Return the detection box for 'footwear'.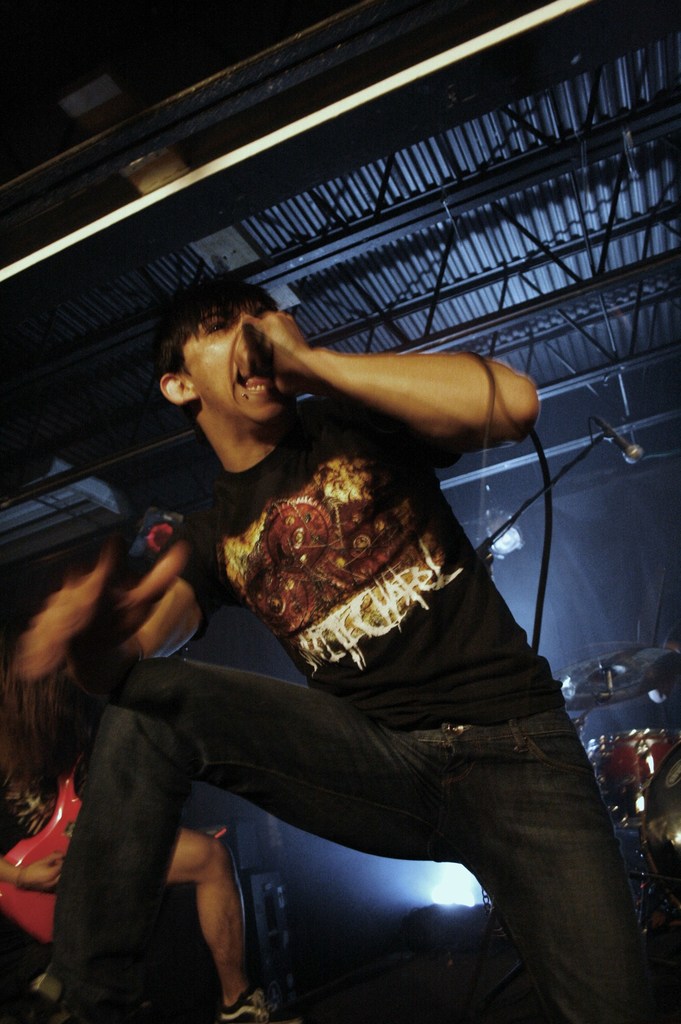
[218, 986, 274, 1023].
